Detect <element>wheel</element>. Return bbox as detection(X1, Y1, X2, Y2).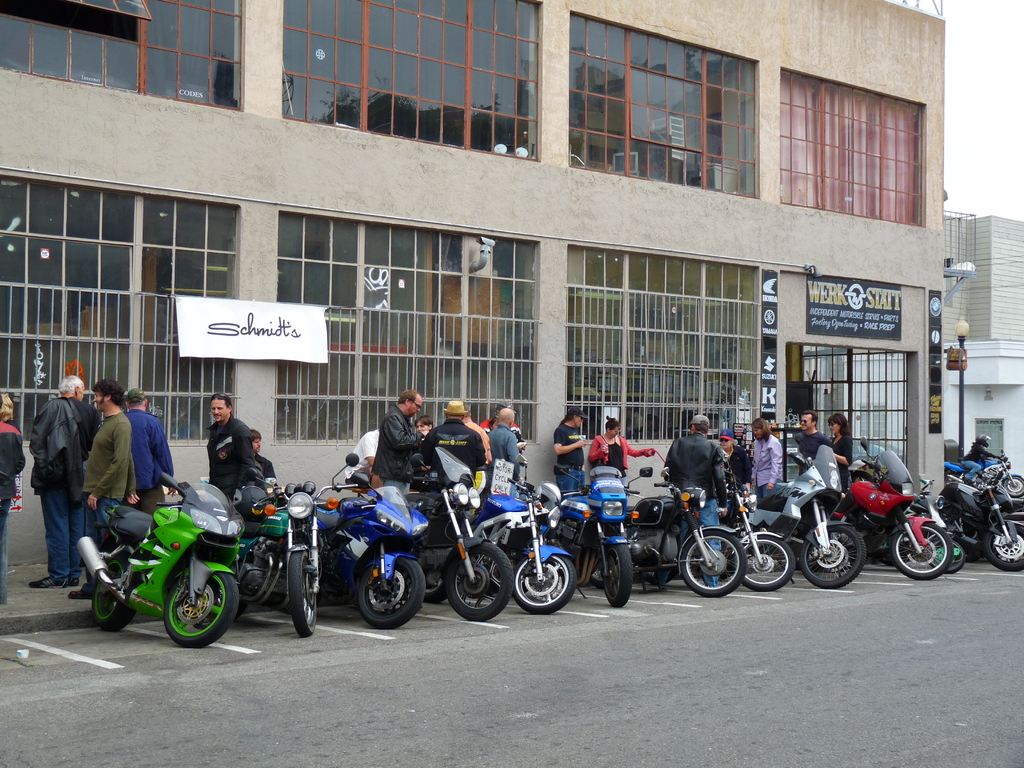
detection(737, 529, 795, 593).
